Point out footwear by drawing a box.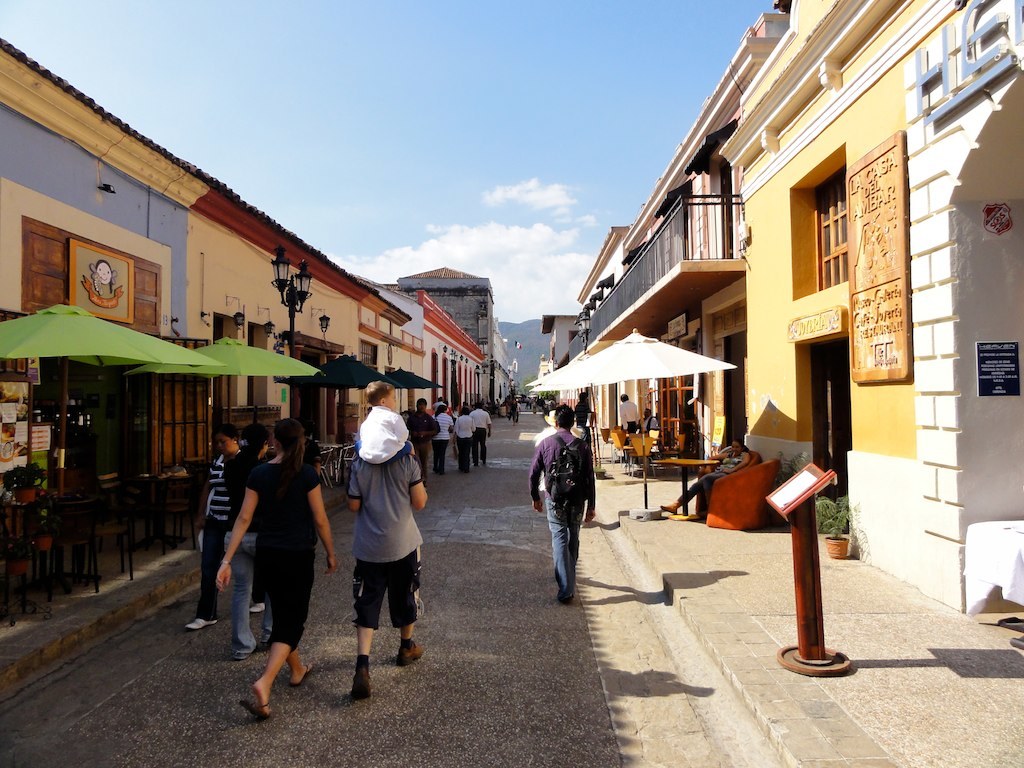
region(289, 664, 313, 686).
